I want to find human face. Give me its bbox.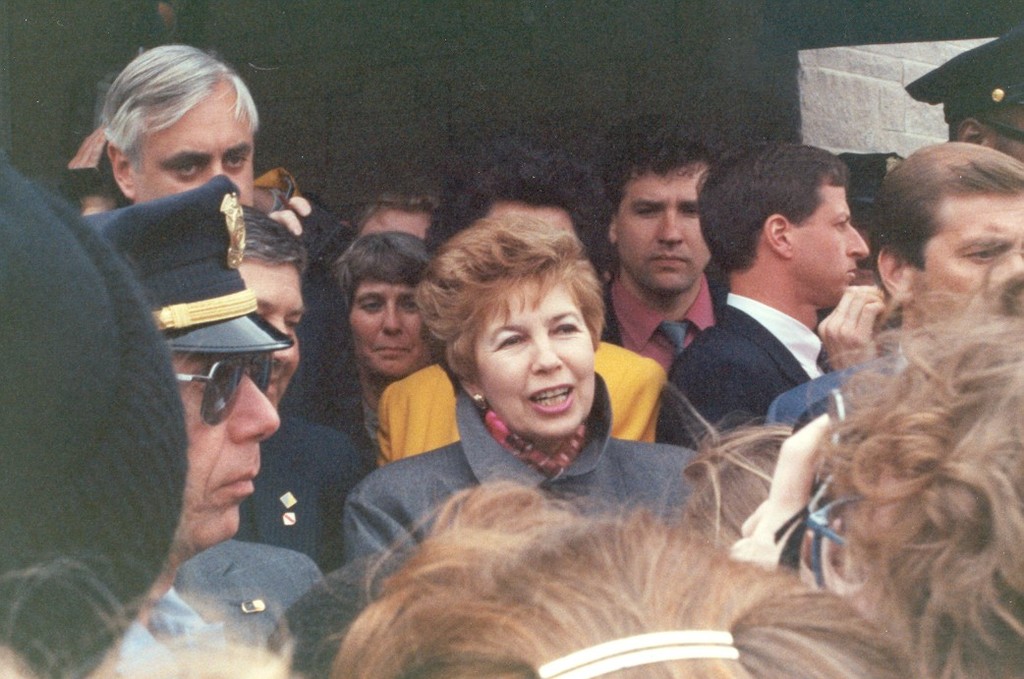
[left=475, top=281, right=594, bottom=439].
